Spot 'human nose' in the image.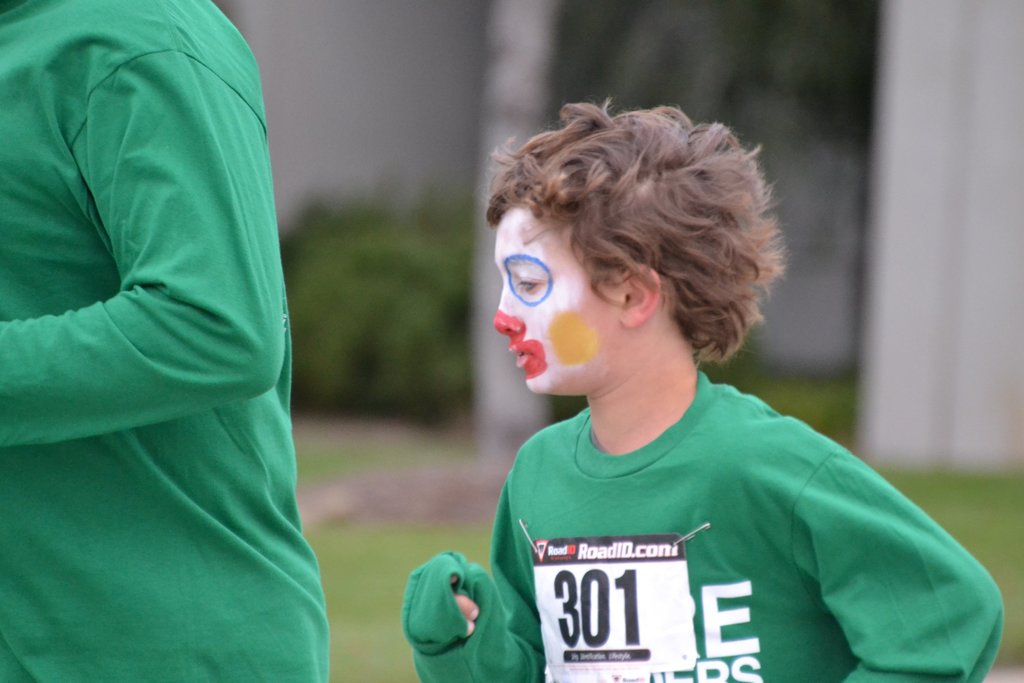
'human nose' found at <box>493,283,524,336</box>.
